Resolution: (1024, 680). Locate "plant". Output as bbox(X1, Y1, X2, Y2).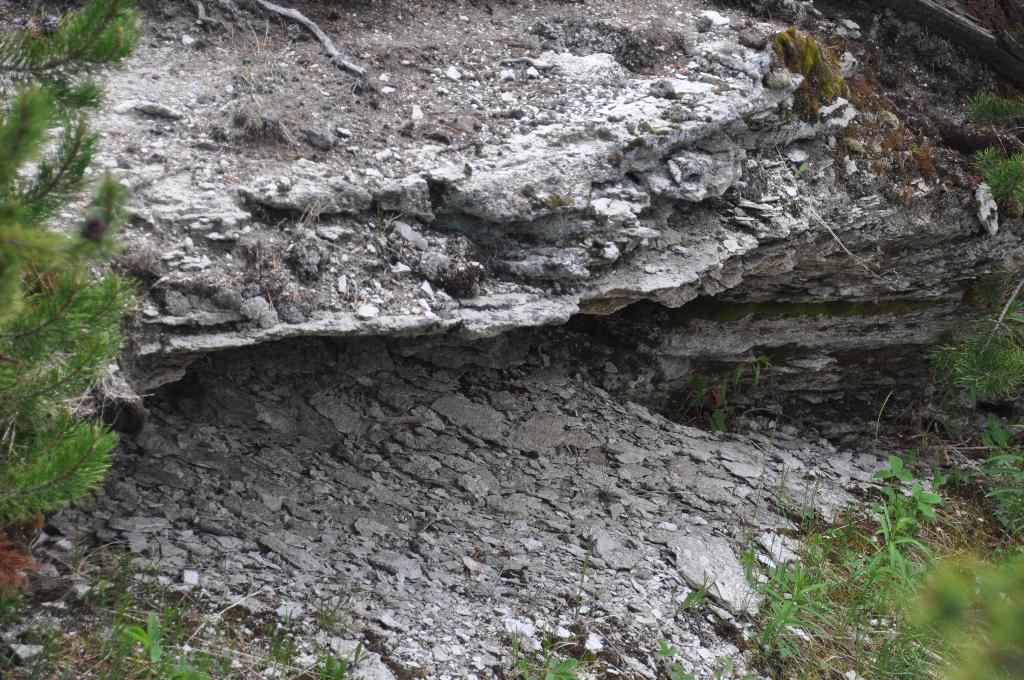
bbox(268, 617, 324, 670).
